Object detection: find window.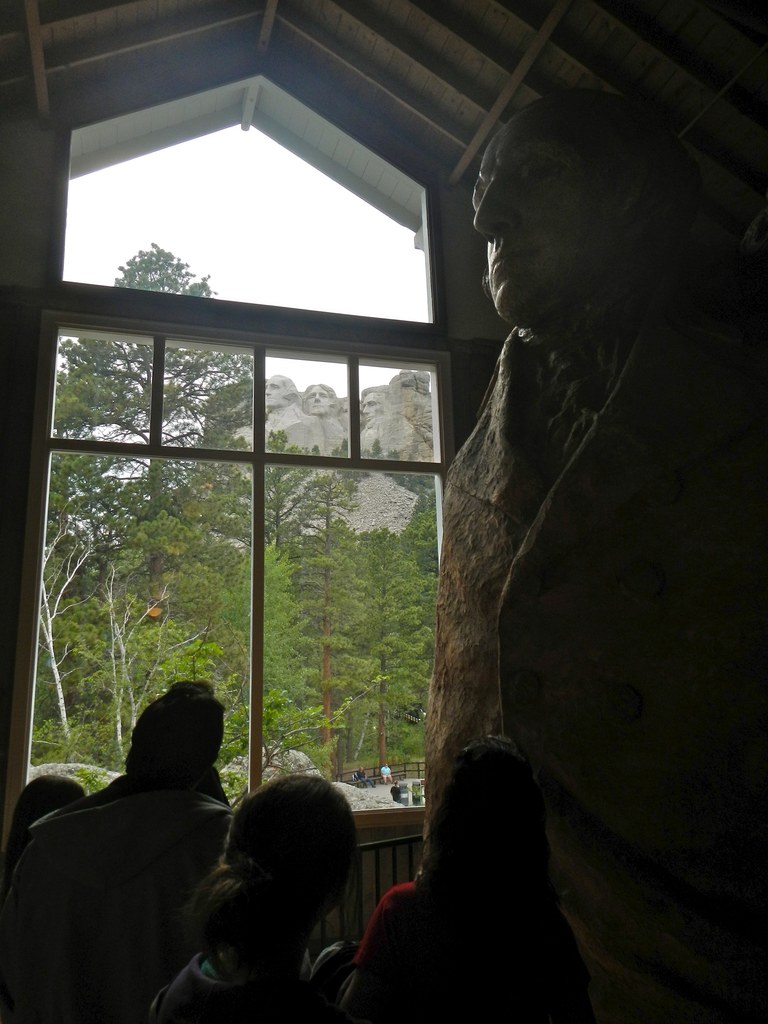
box=[61, 273, 472, 796].
